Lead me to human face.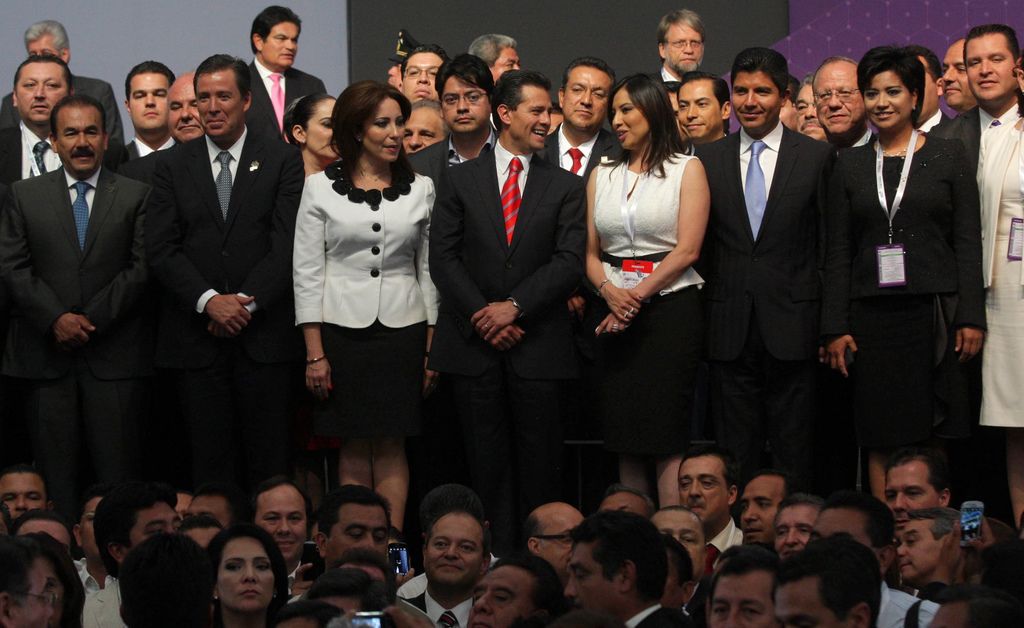
Lead to bbox=(795, 86, 826, 141).
